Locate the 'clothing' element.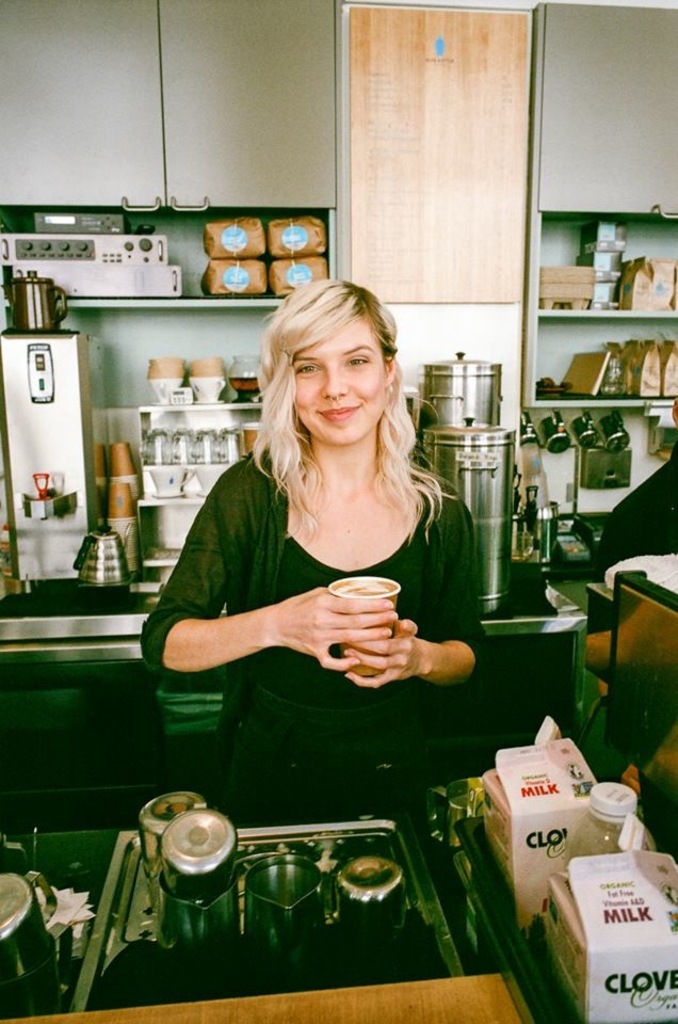
Element bbox: [left=143, top=446, right=495, bottom=830].
